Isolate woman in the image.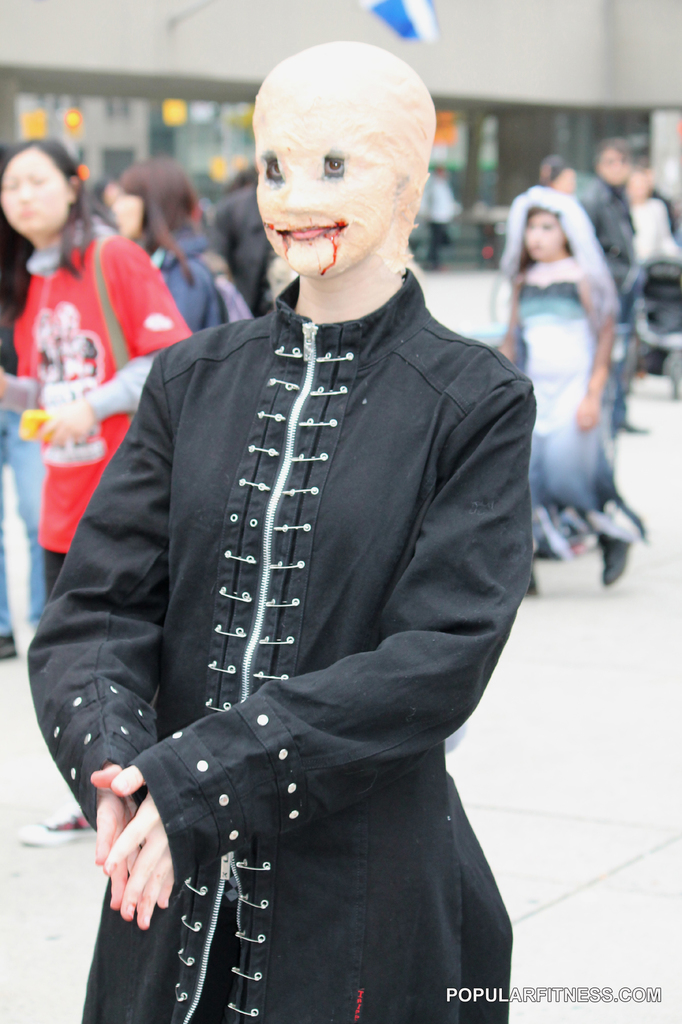
Isolated region: <region>491, 145, 661, 595</region>.
